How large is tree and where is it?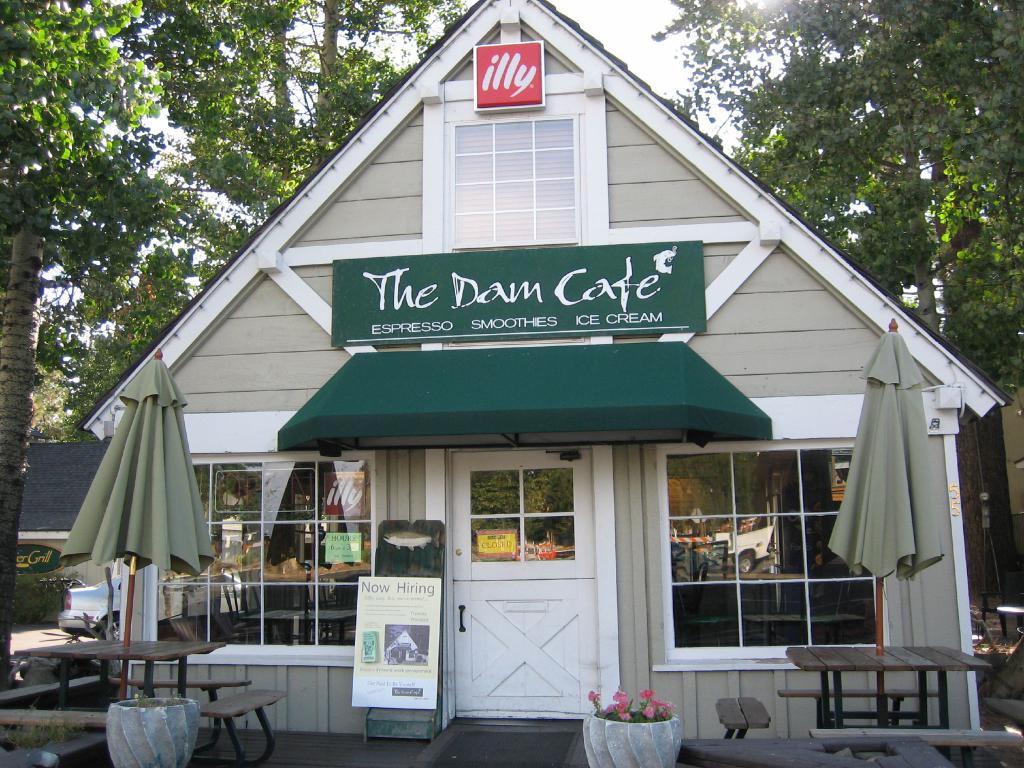
Bounding box: pyautogui.locateOnScreen(29, 240, 204, 441).
